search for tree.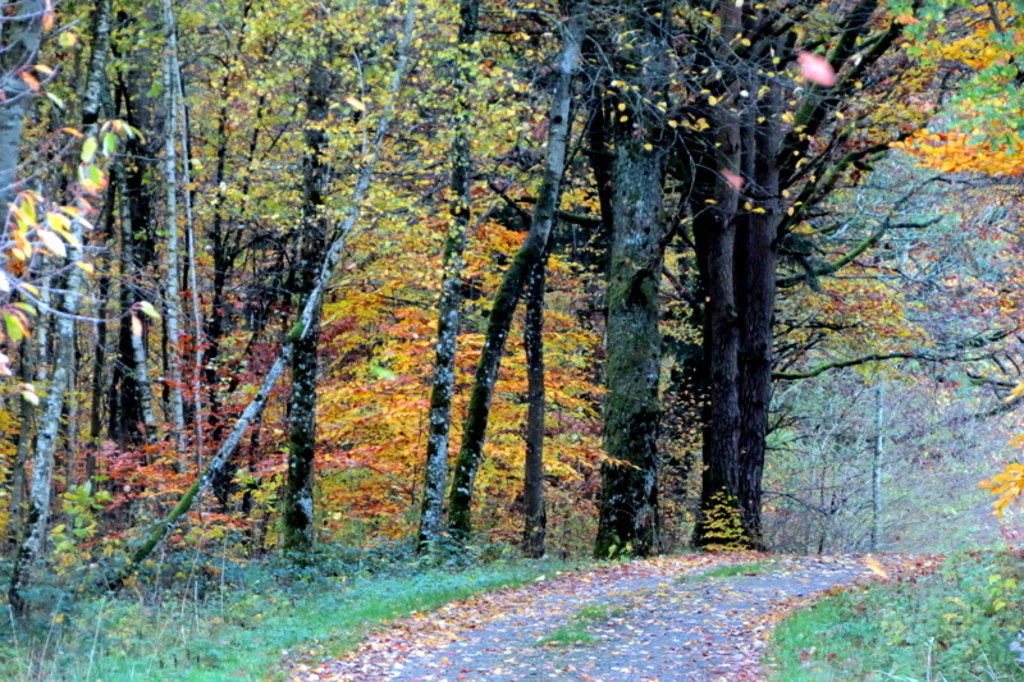
Found at bbox(554, 26, 892, 530).
